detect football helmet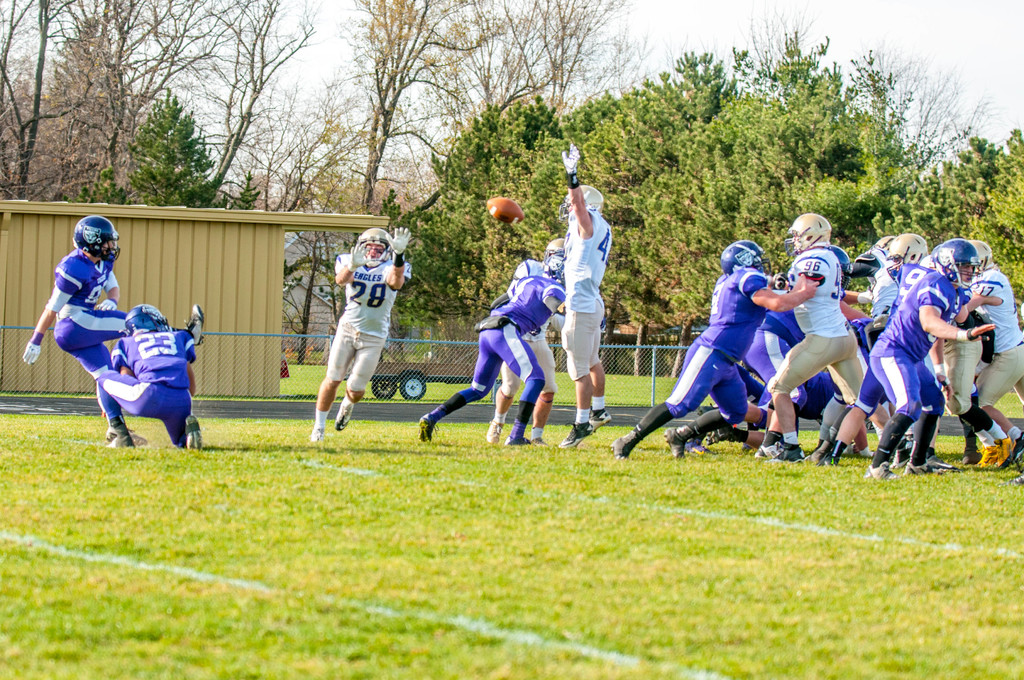
bbox=[558, 181, 605, 222]
